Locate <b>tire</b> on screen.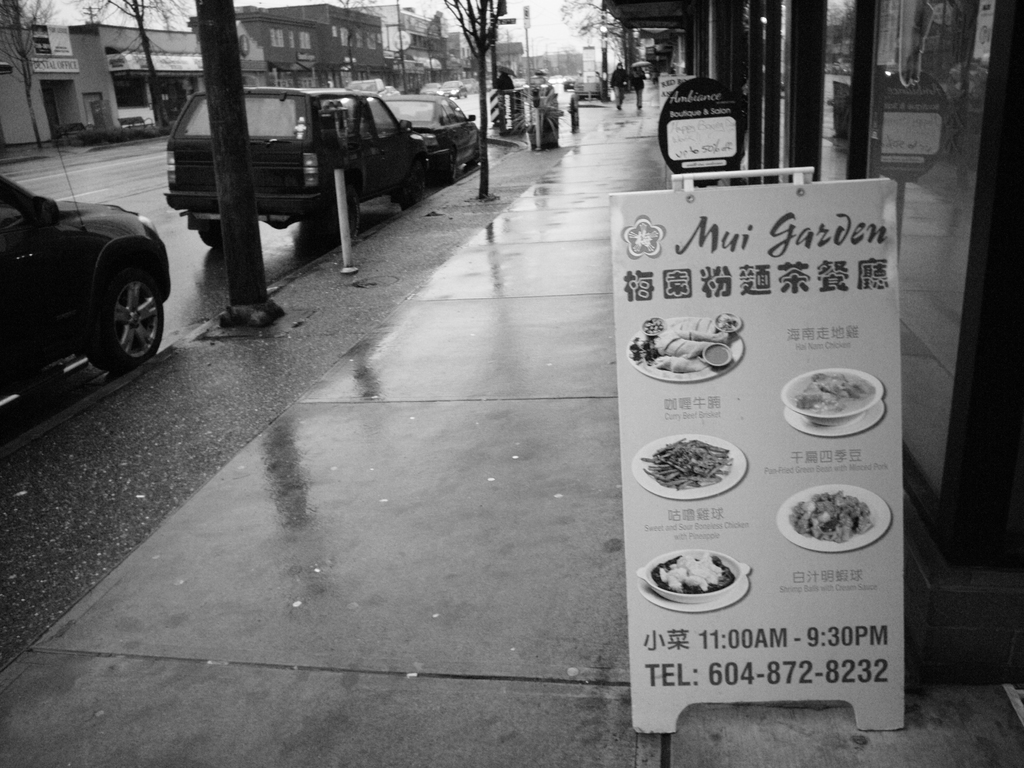
On screen at (81, 259, 166, 371).
